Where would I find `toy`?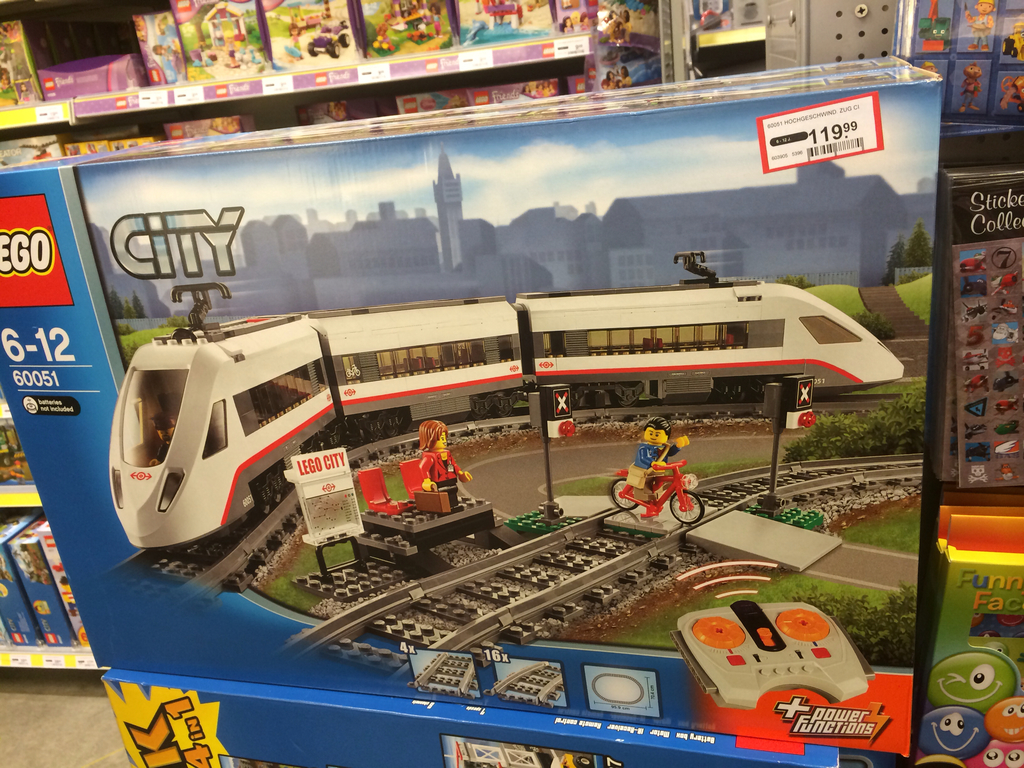
At bbox(991, 0, 1023, 72).
